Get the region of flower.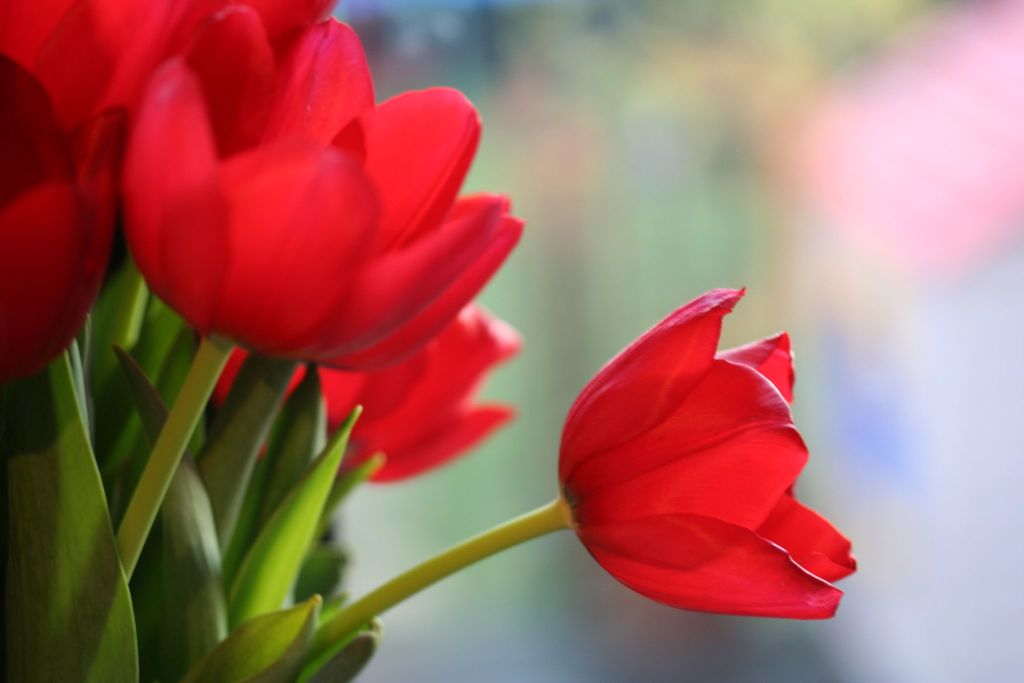
(x1=0, y1=0, x2=339, y2=133).
